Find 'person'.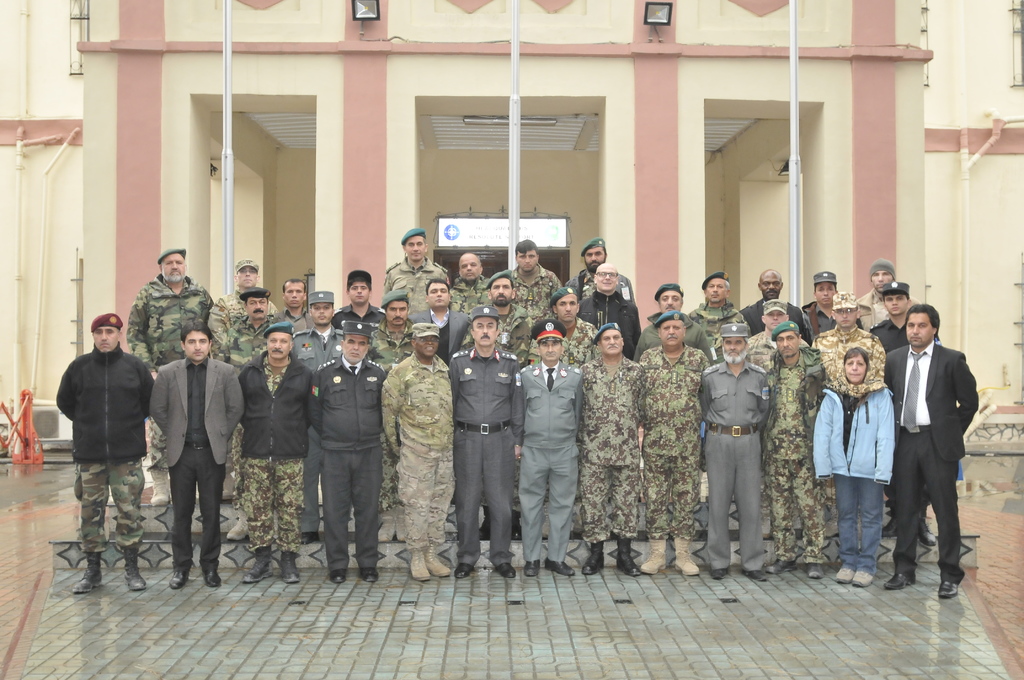
pyautogui.locateOnScreen(211, 261, 279, 357).
